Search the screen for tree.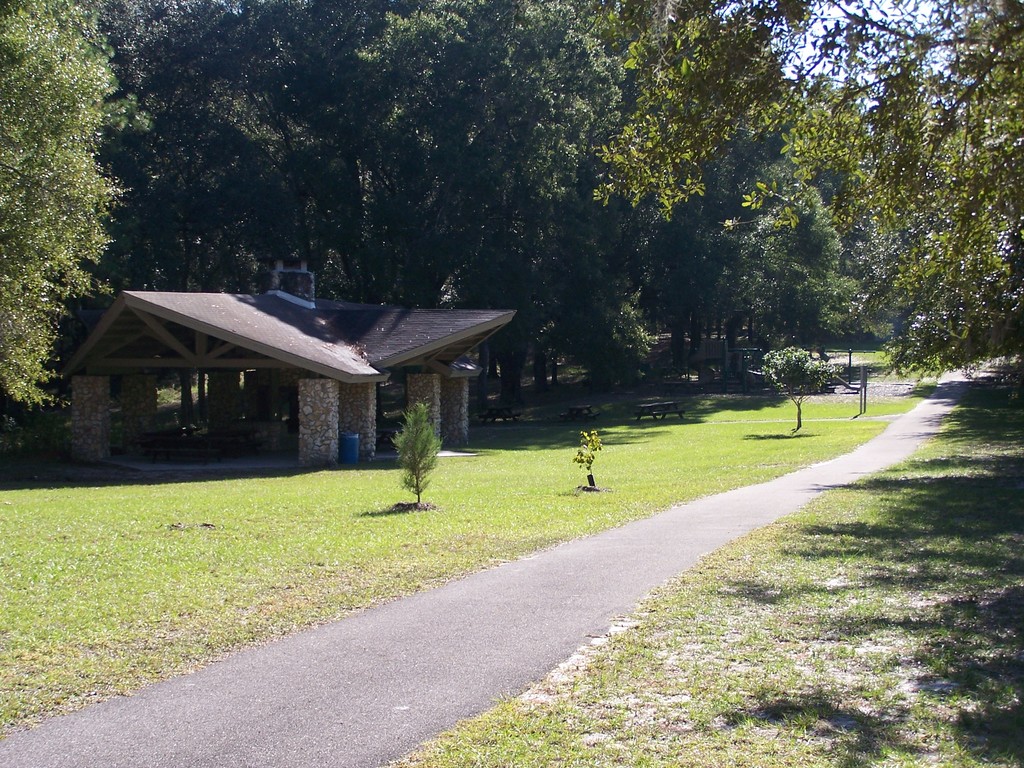
Found at pyautogui.locateOnScreen(595, 0, 1023, 397).
